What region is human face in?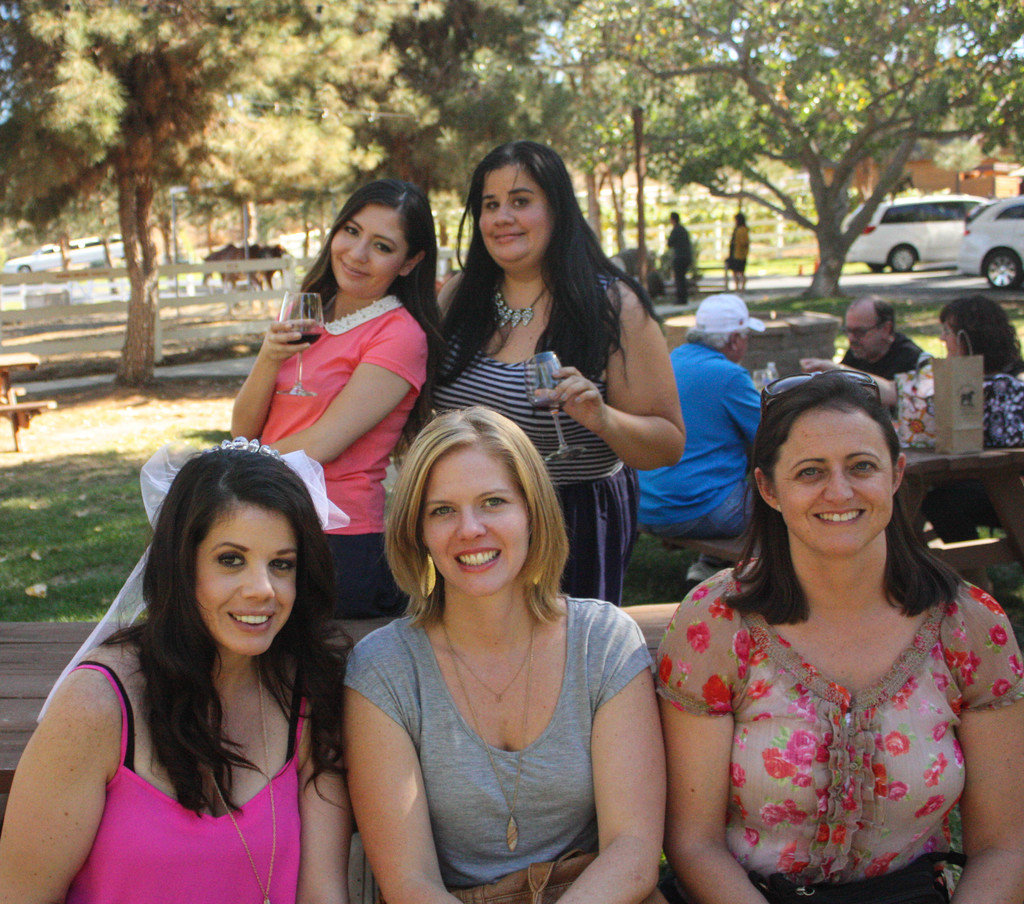
l=844, t=306, r=883, b=362.
